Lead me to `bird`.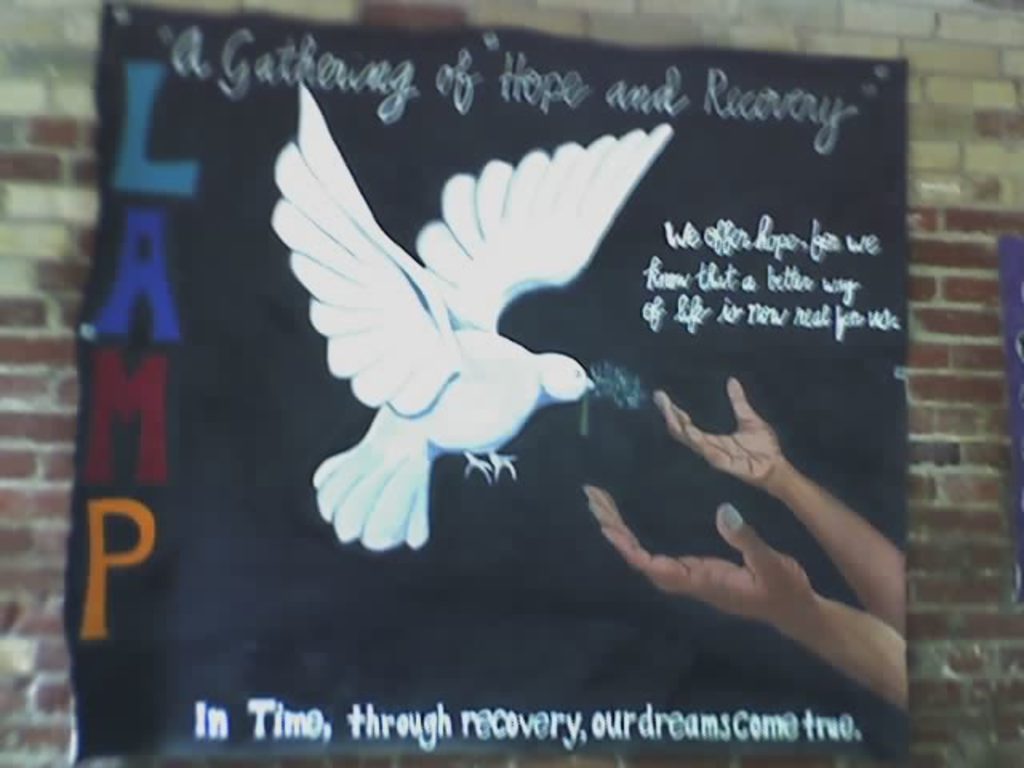
Lead to pyautogui.locateOnScreen(296, 112, 690, 539).
